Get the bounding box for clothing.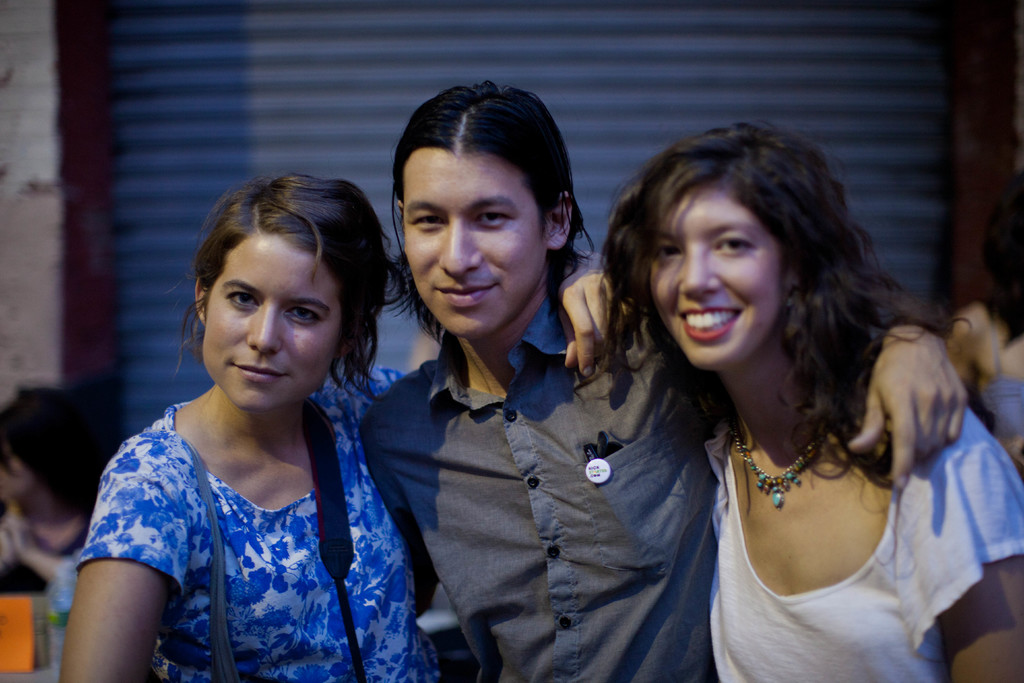
locate(355, 296, 714, 682).
